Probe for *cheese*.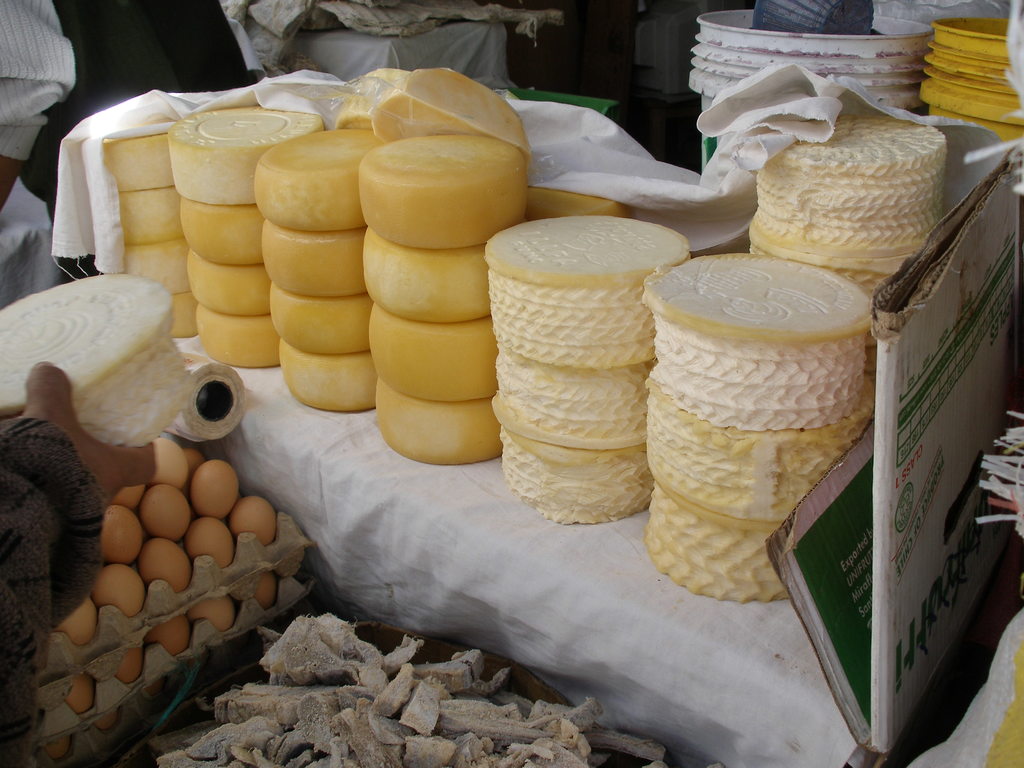
Probe result: <box>638,252,874,430</box>.
